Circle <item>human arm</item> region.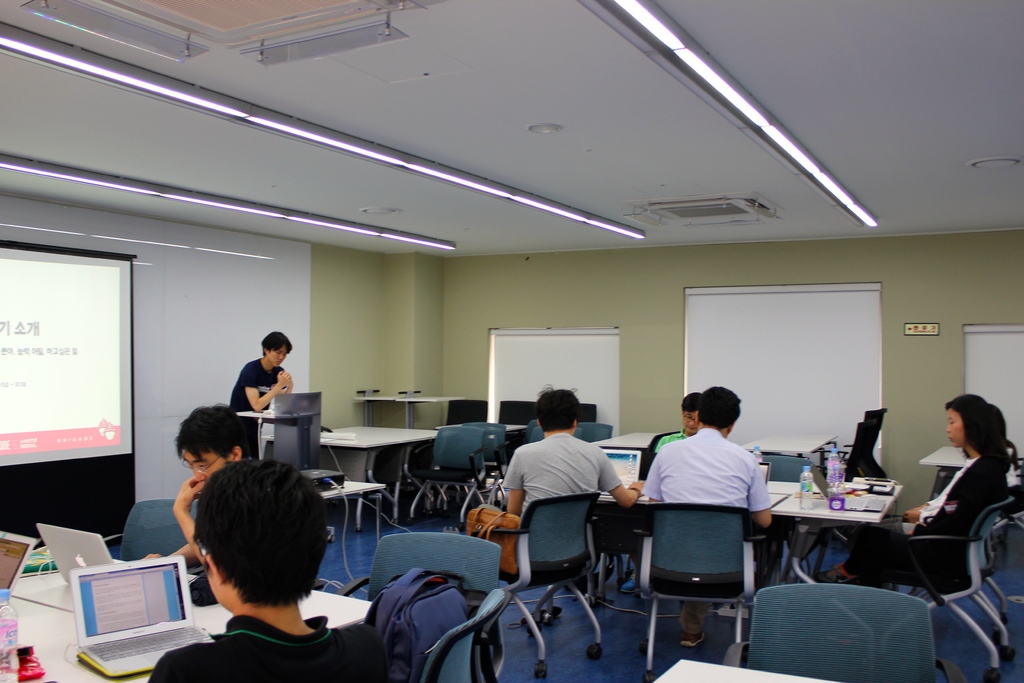
Region: (637, 447, 676, 504).
